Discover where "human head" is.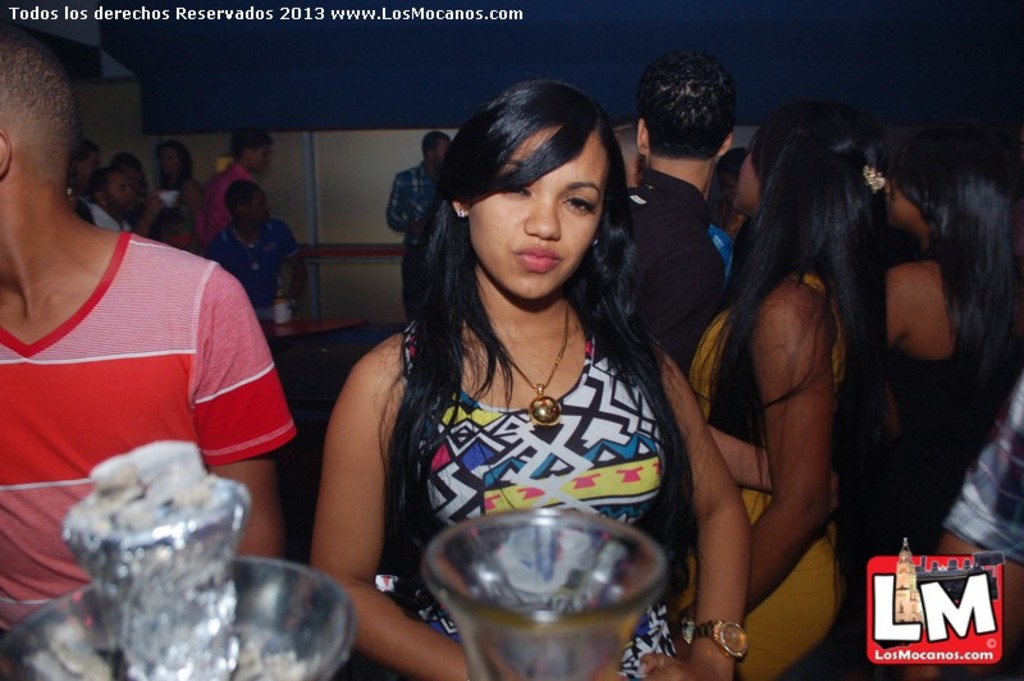
Discovered at [736, 106, 891, 210].
